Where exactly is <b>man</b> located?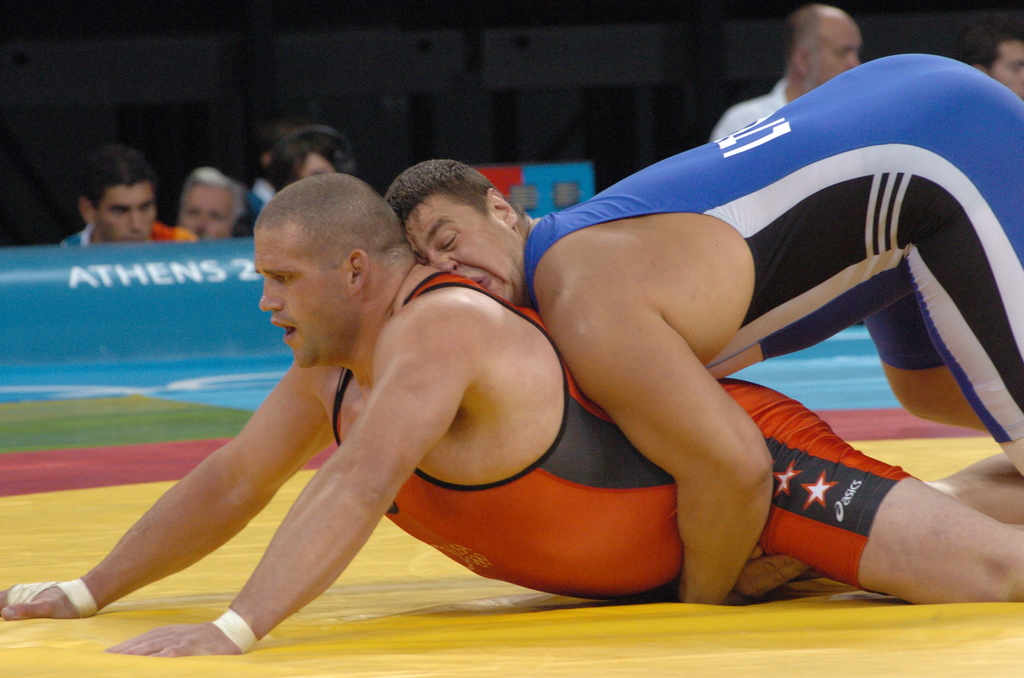
Its bounding box is {"x1": 178, "y1": 163, "x2": 248, "y2": 243}.
